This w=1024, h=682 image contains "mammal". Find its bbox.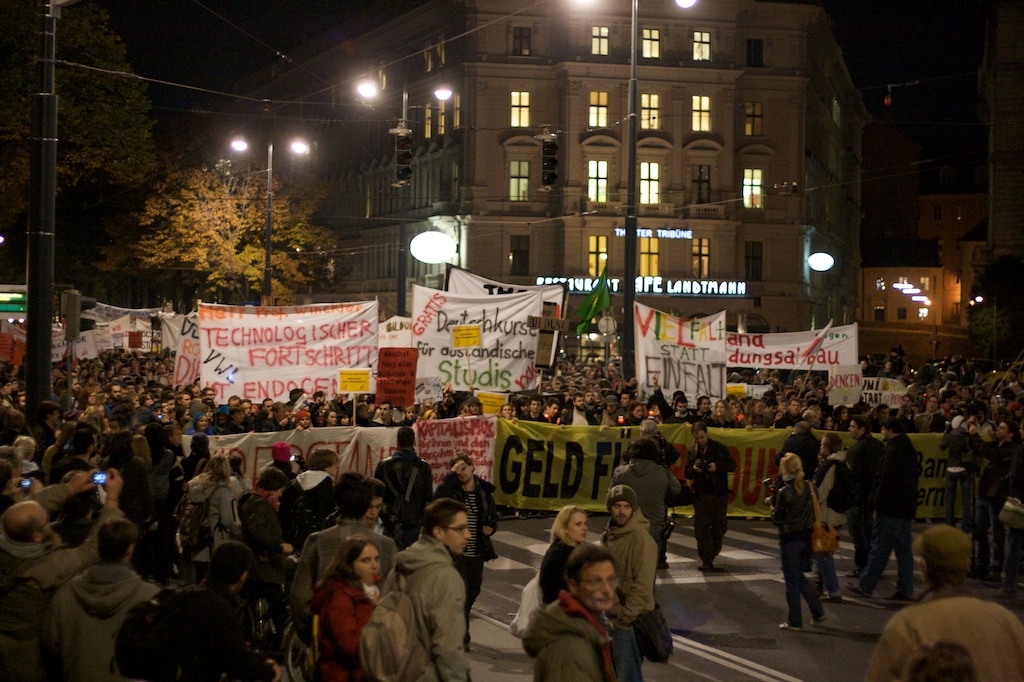
select_region(539, 498, 593, 610).
